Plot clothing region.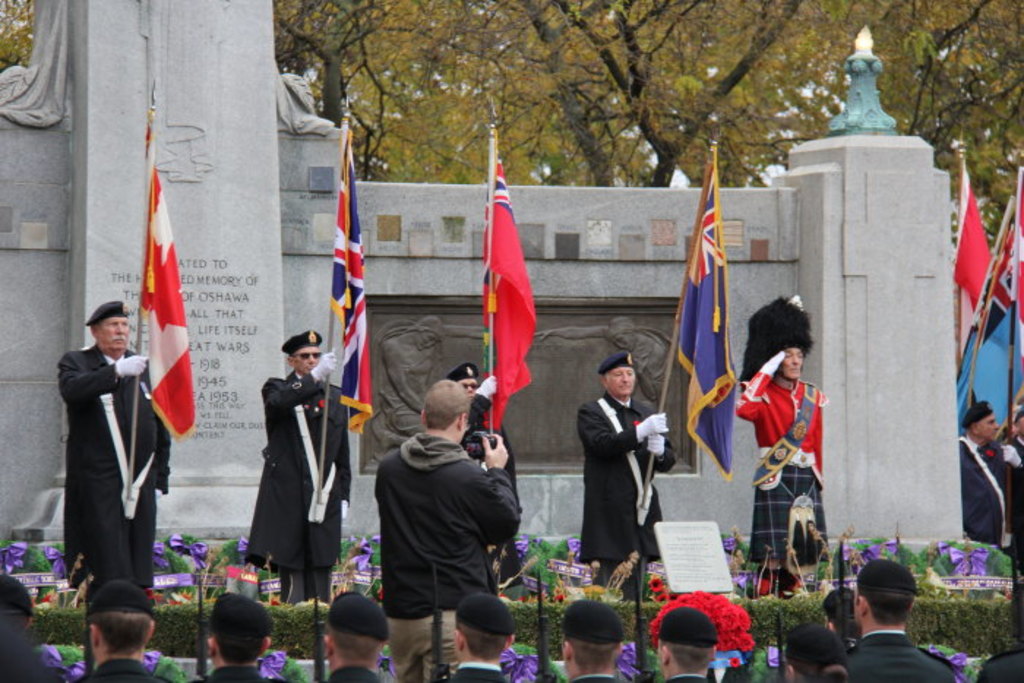
Plotted at 733,369,822,579.
